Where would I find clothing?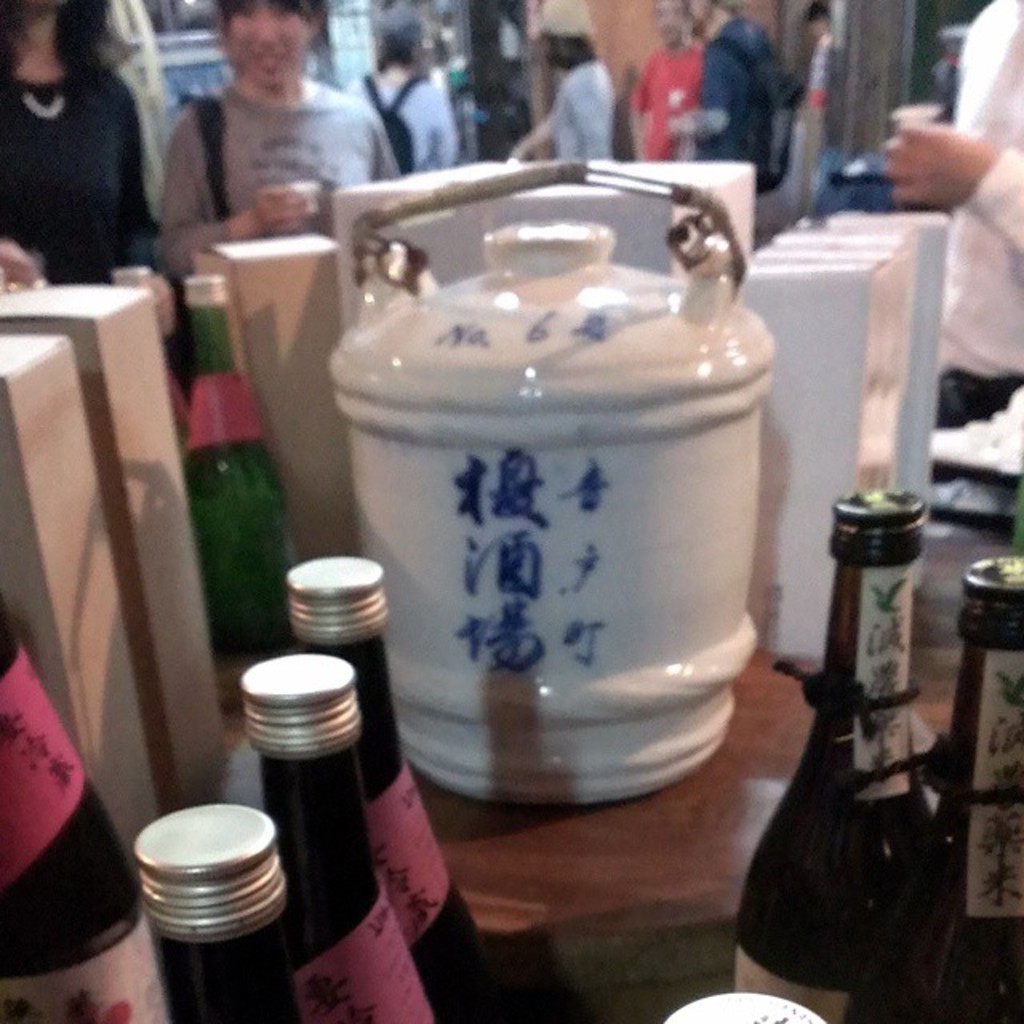
At l=534, t=53, r=624, b=170.
